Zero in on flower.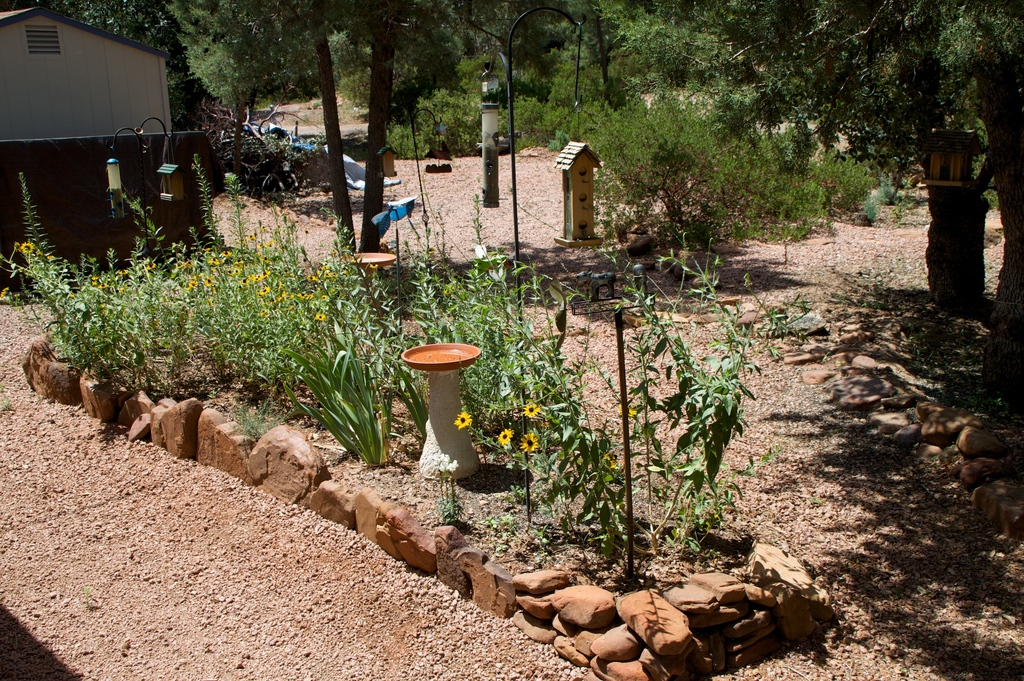
Zeroed in: [501,426,511,445].
